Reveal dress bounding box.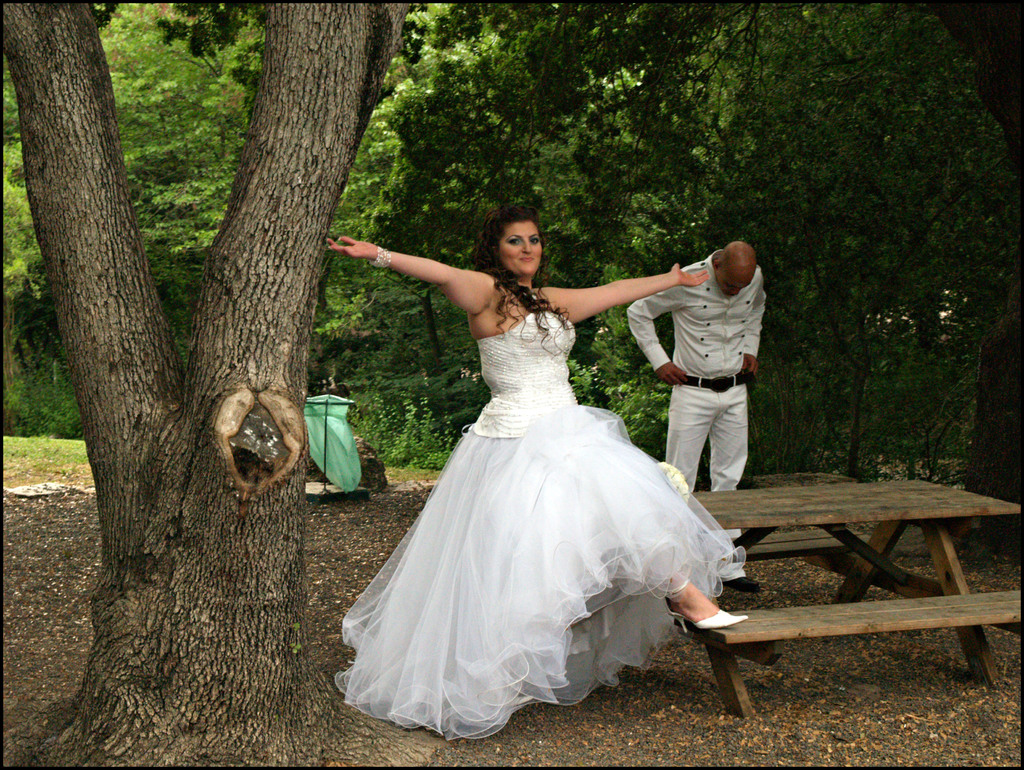
Revealed: l=330, t=295, r=748, b=744.
